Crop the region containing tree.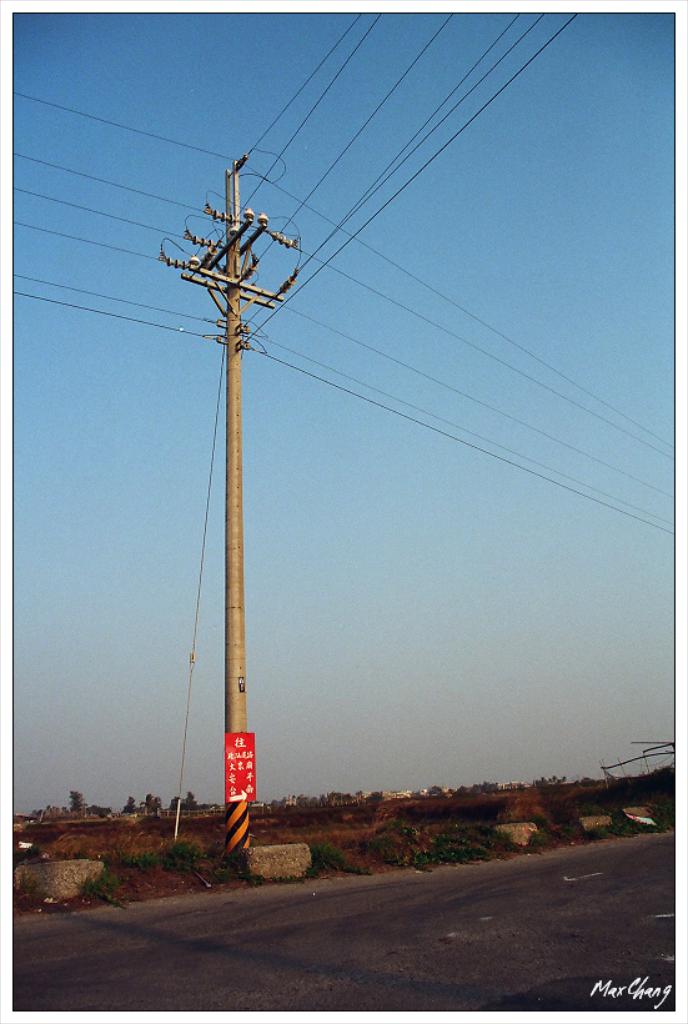
Crop region: <bbox>155, 794, 161, 809</bbox>.
